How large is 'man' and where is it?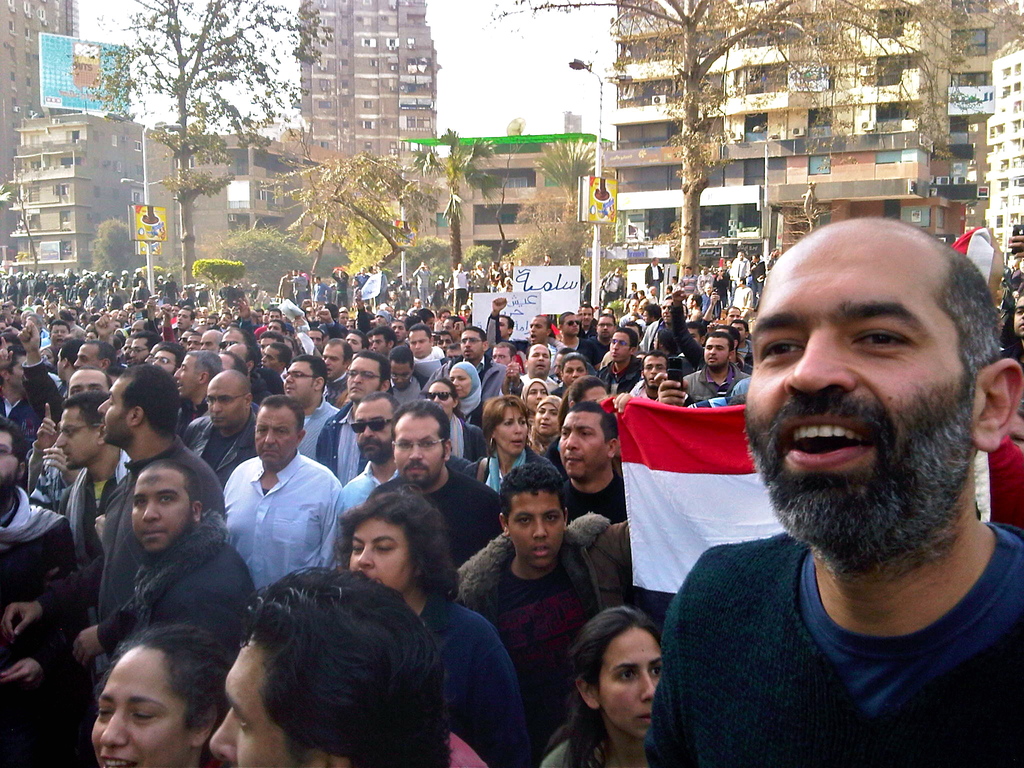
Bounding box: [left=435, top=328, right=501, bottom=410].
